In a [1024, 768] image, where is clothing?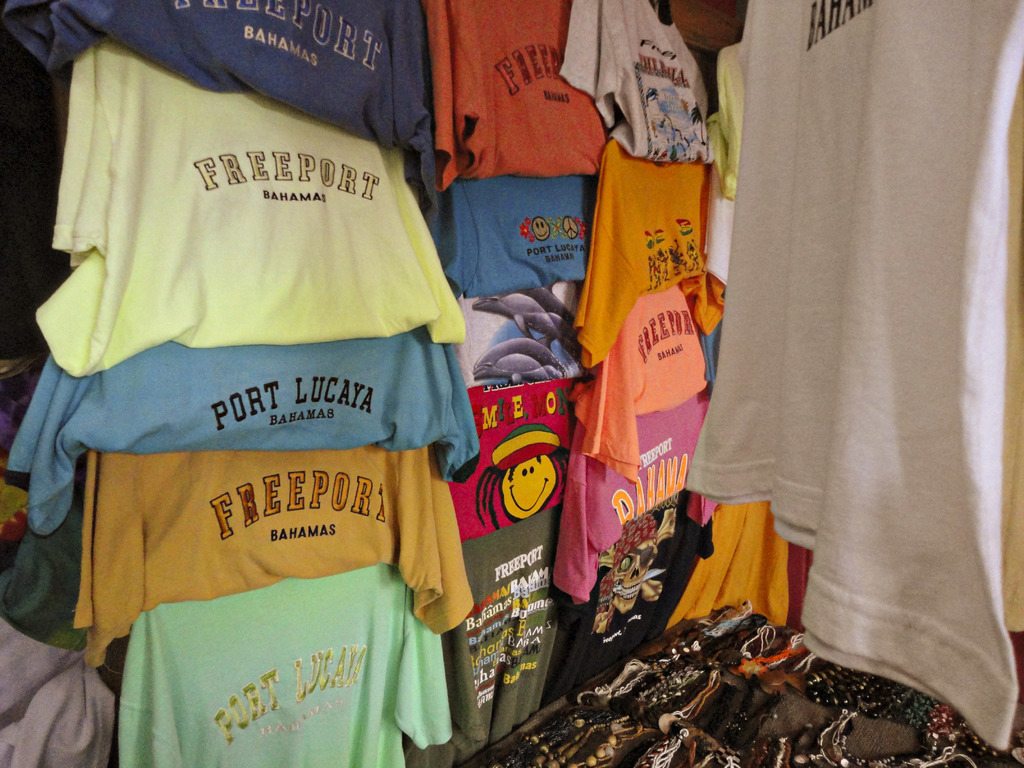
l=0, t=340, r=463, b=536.
